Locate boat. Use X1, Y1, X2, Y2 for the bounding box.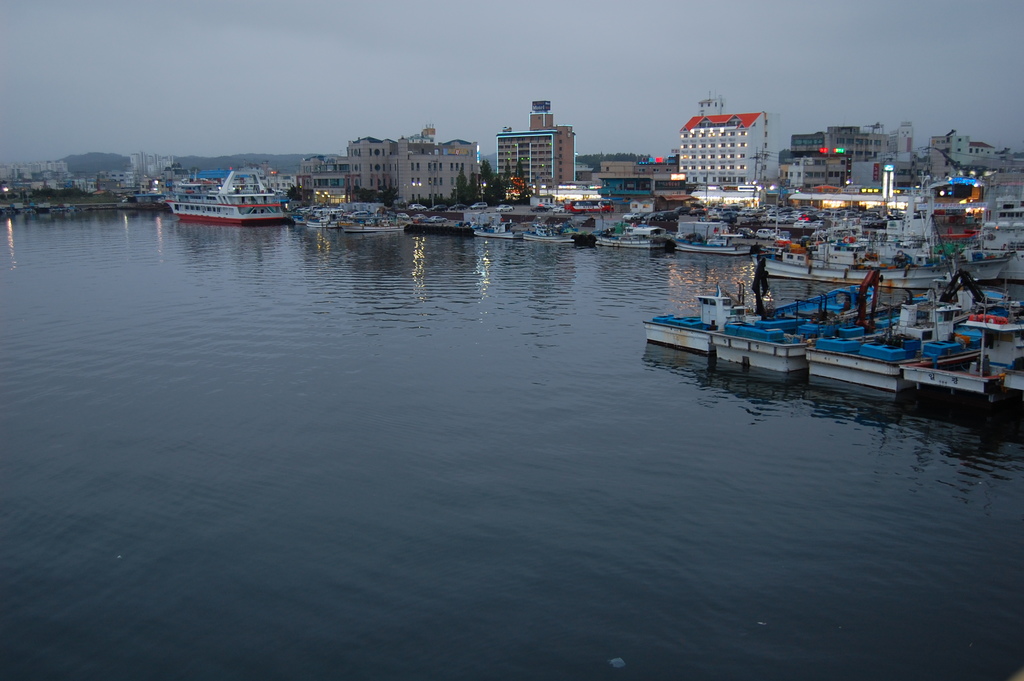
163, 162, 289, 213.
